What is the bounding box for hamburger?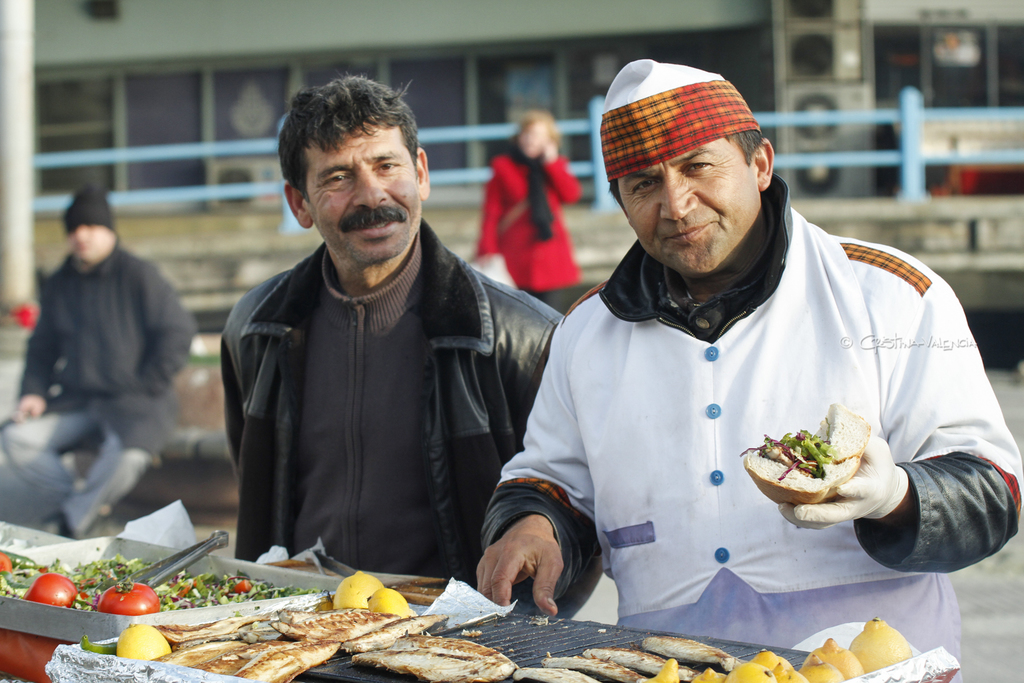
(left=737, top=402, right=872, bottom=507).
